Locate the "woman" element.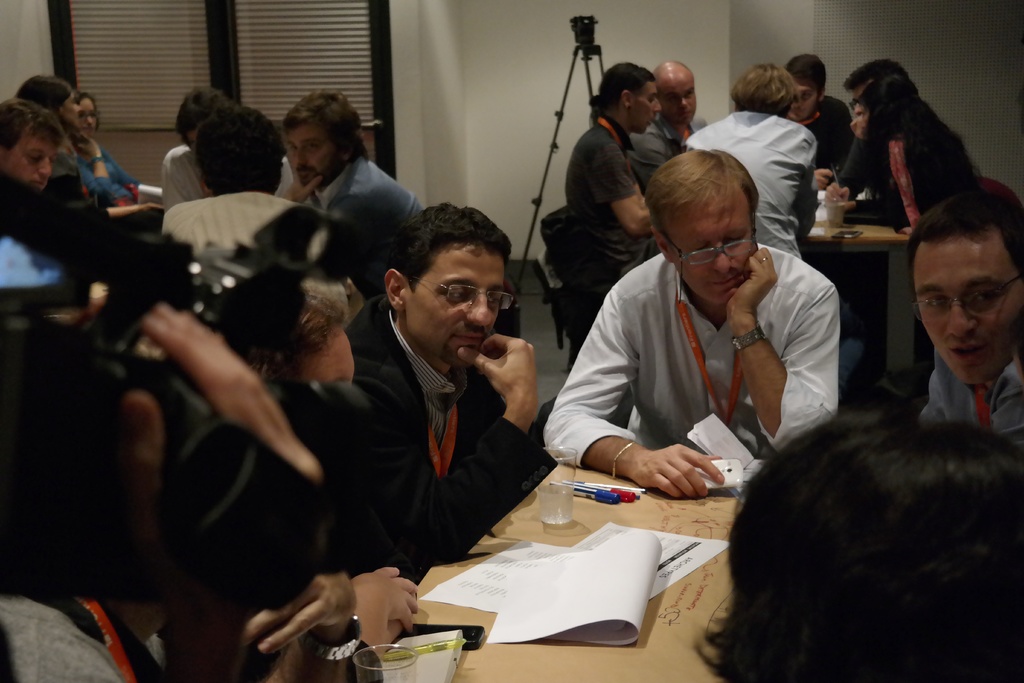
Element bbox: {"left": 834, "top": 78, "right": 988, "bottom": 340}.
